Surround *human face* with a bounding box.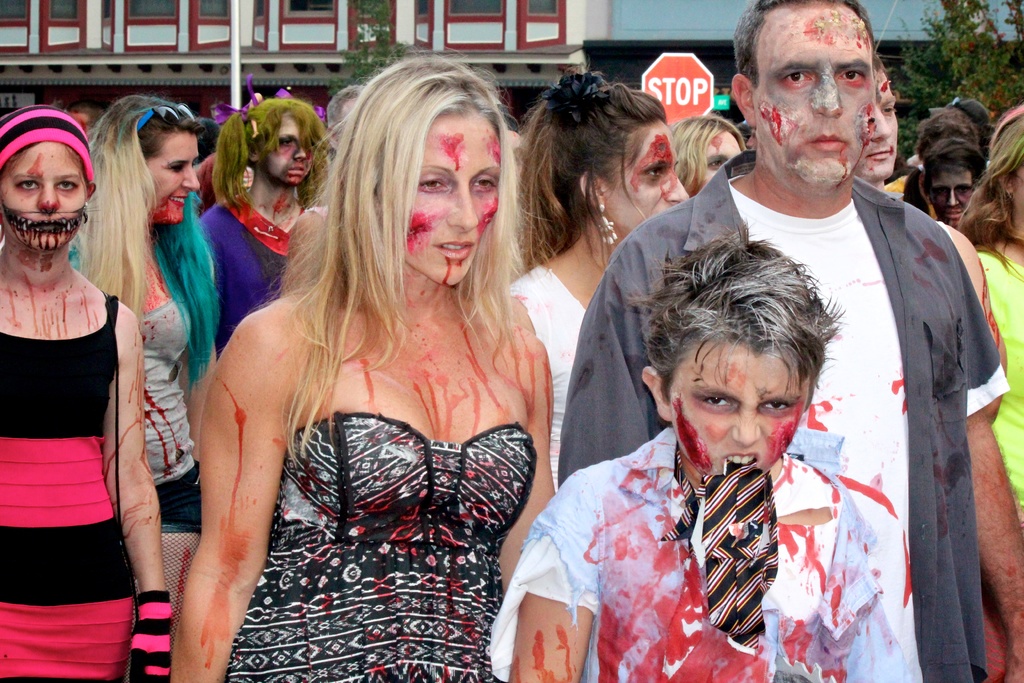
(865,70,902,176).
